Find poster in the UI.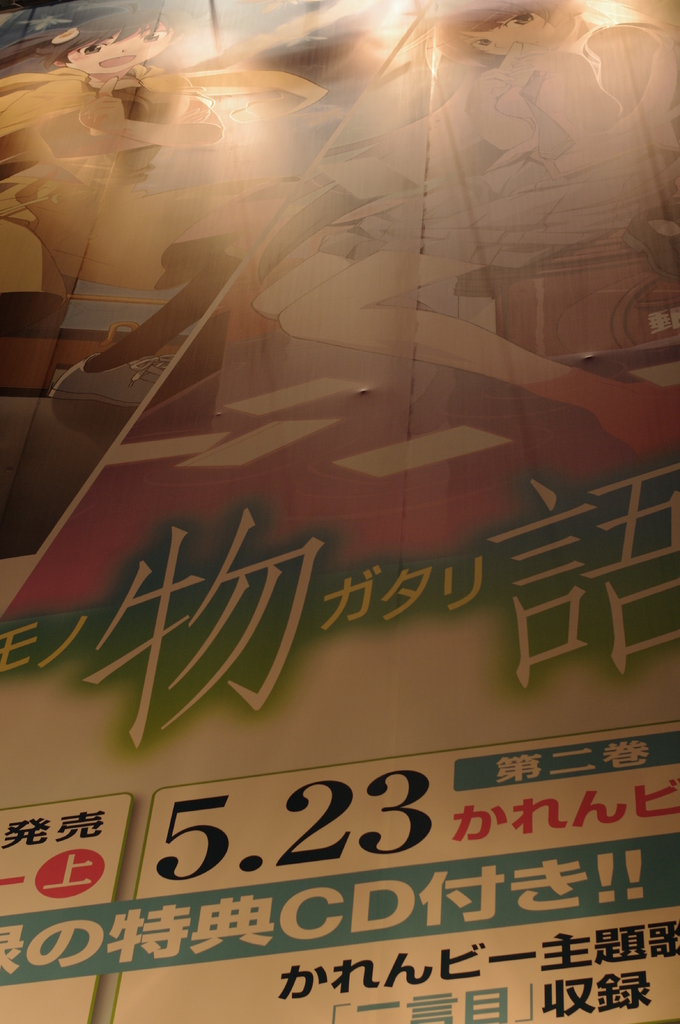
UI element at {"left": 0, "top": 0, "right": 679, "bottom": 1023}.
